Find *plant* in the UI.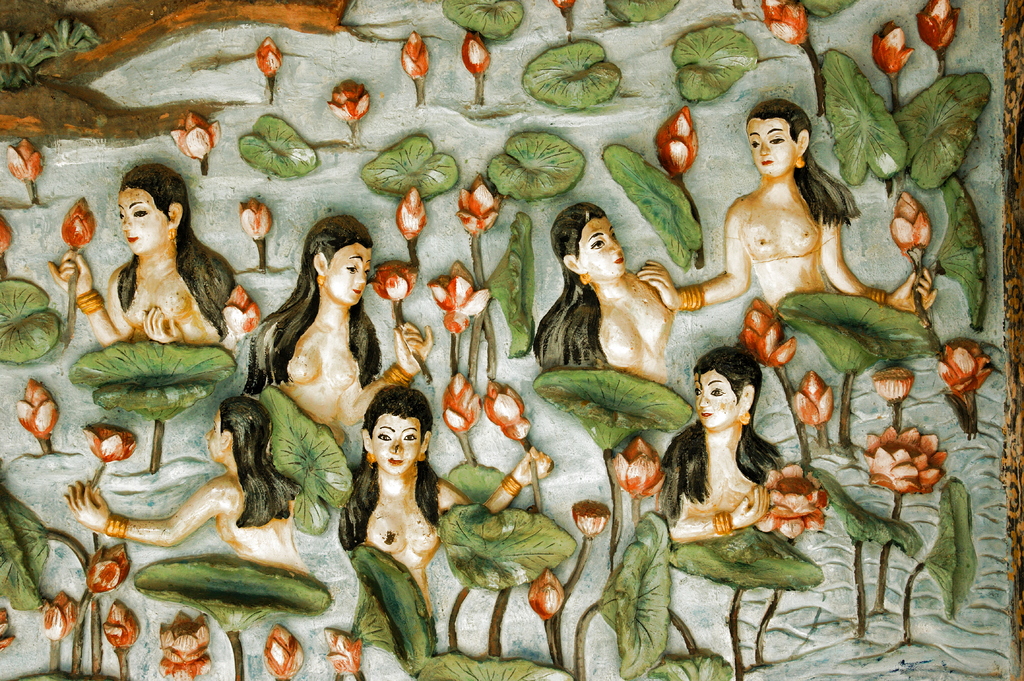
UI element at 440:0:531:49.
